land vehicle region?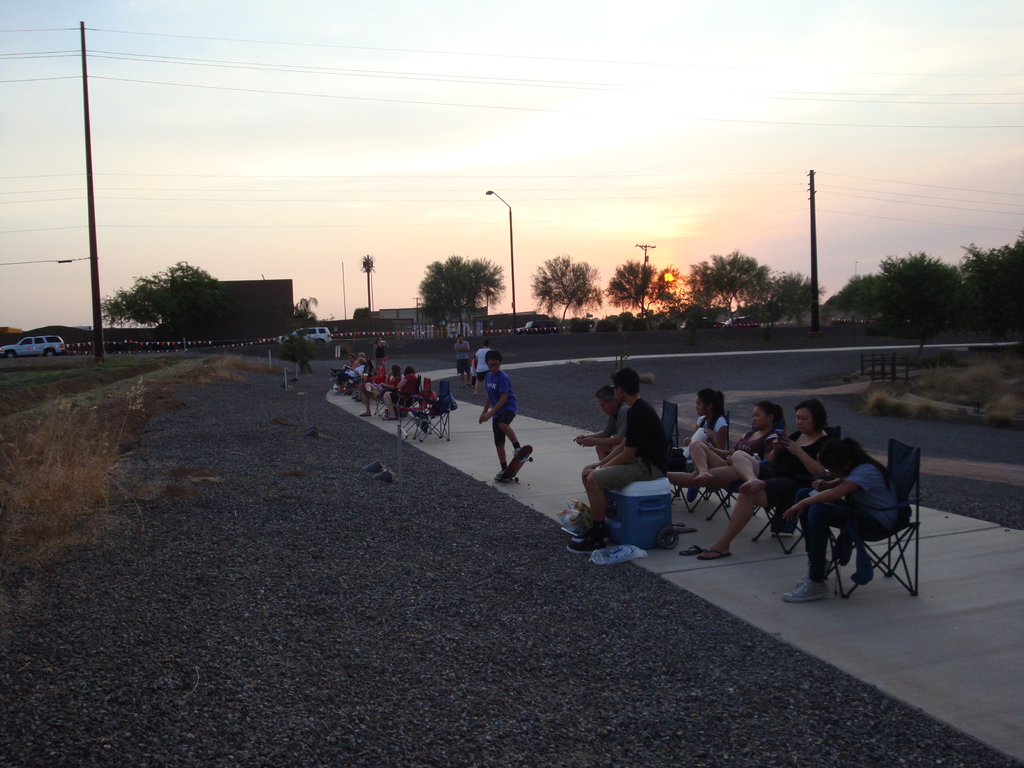
{"left": 516, "top": 319, "right": 558, "bottom": 335}
